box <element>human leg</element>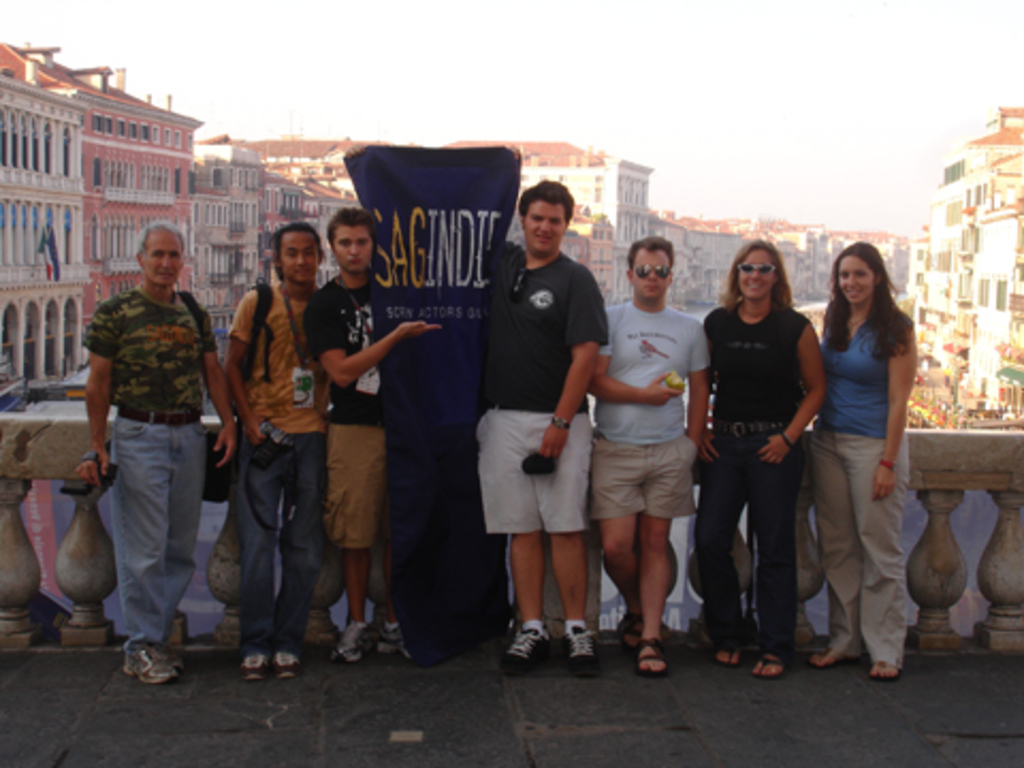
Rect(478, 425, 550, 659)
